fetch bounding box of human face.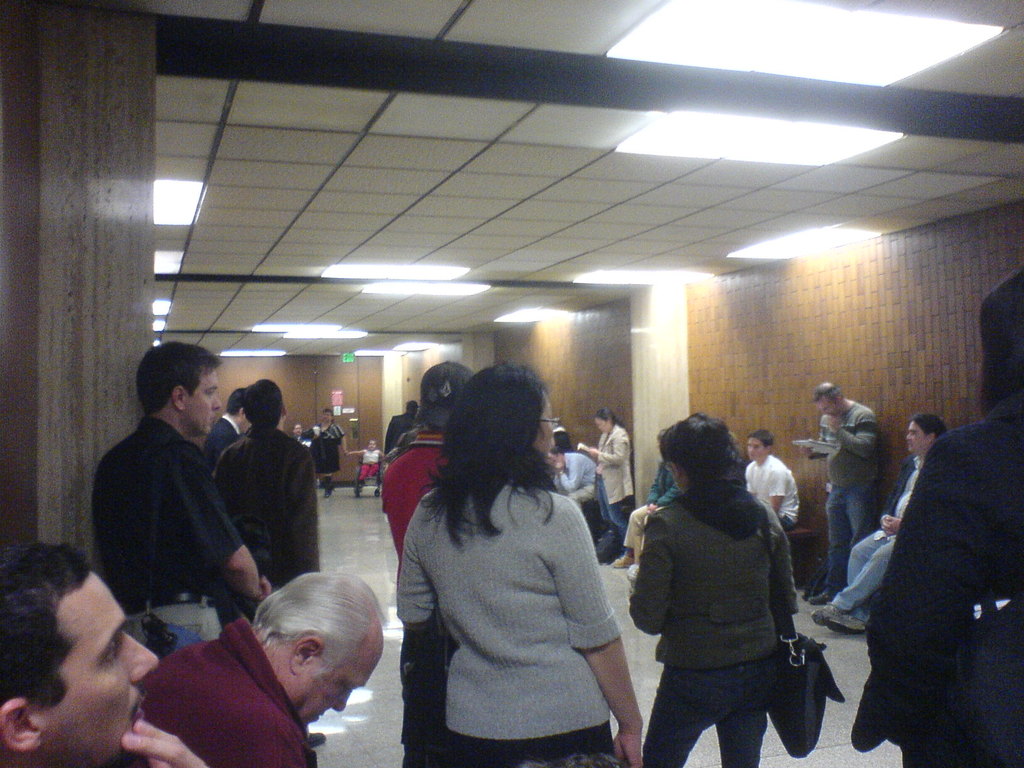
Bbox: pyautogui.locateOnScreen(908, 420, 925, 450).
